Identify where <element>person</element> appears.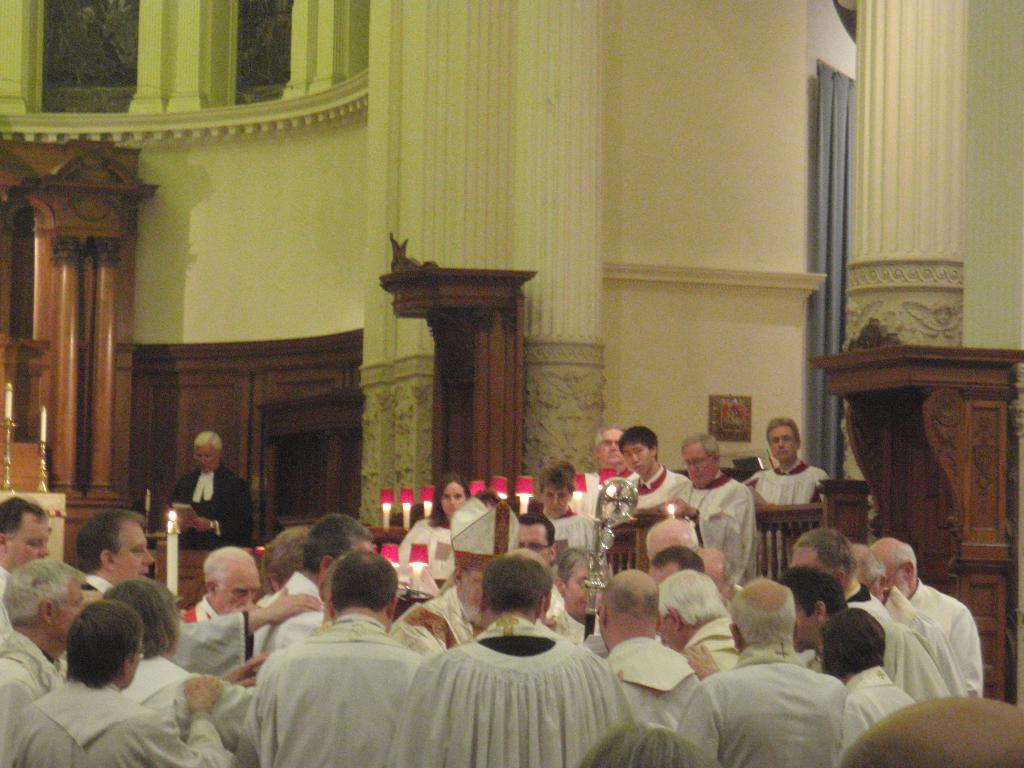
Appears at <bbox>392, 484, 550, 654</bbox>.
